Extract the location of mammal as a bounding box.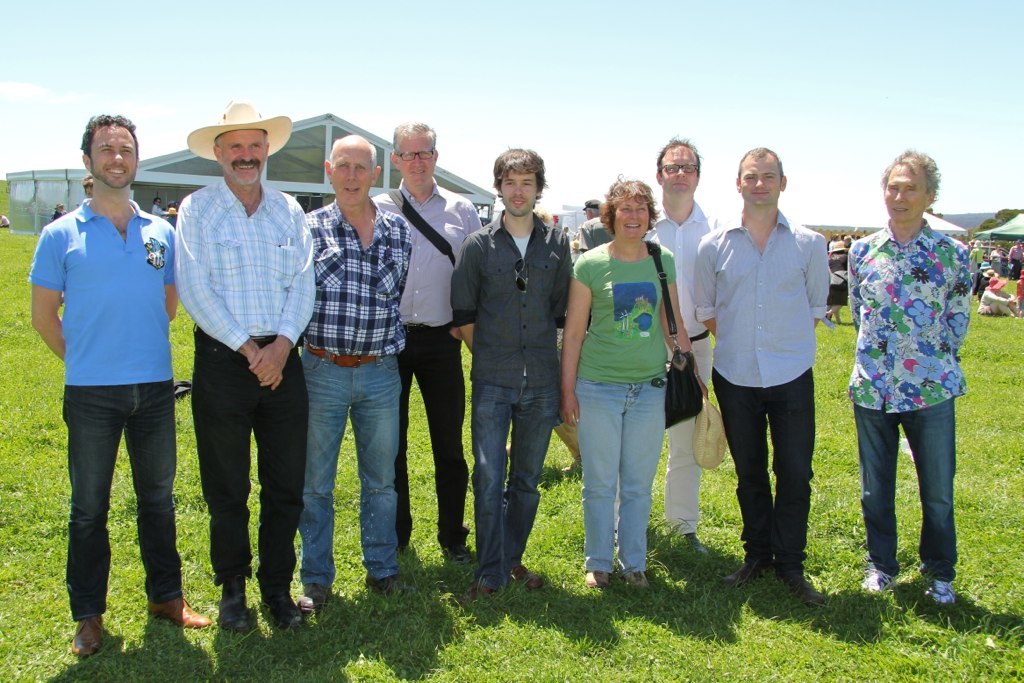
pyautogui.locateOnScreen(1010, 241, 1023, 280).
